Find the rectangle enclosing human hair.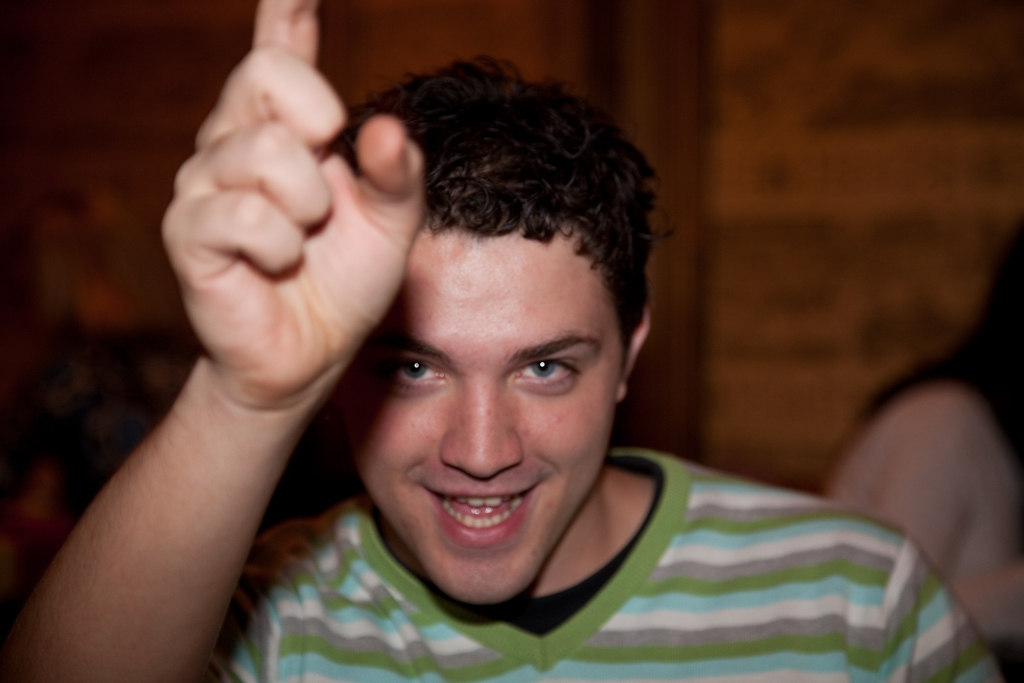
<bbox>348, 43, 640, 448</bbox>.
